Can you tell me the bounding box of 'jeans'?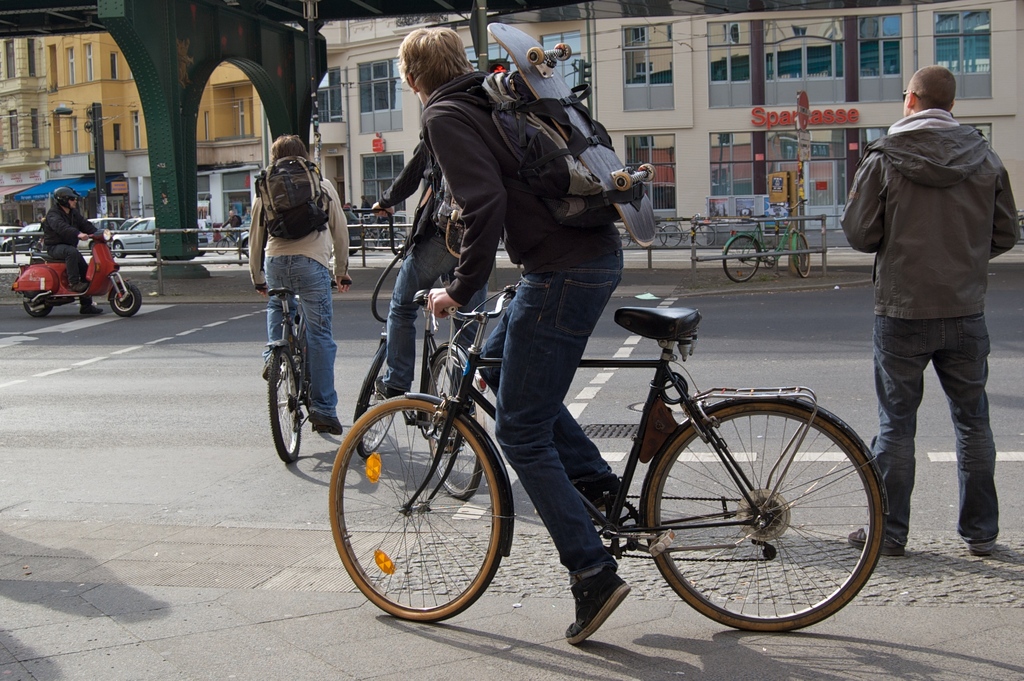
bbox=(874, 306, 1002, 543).
